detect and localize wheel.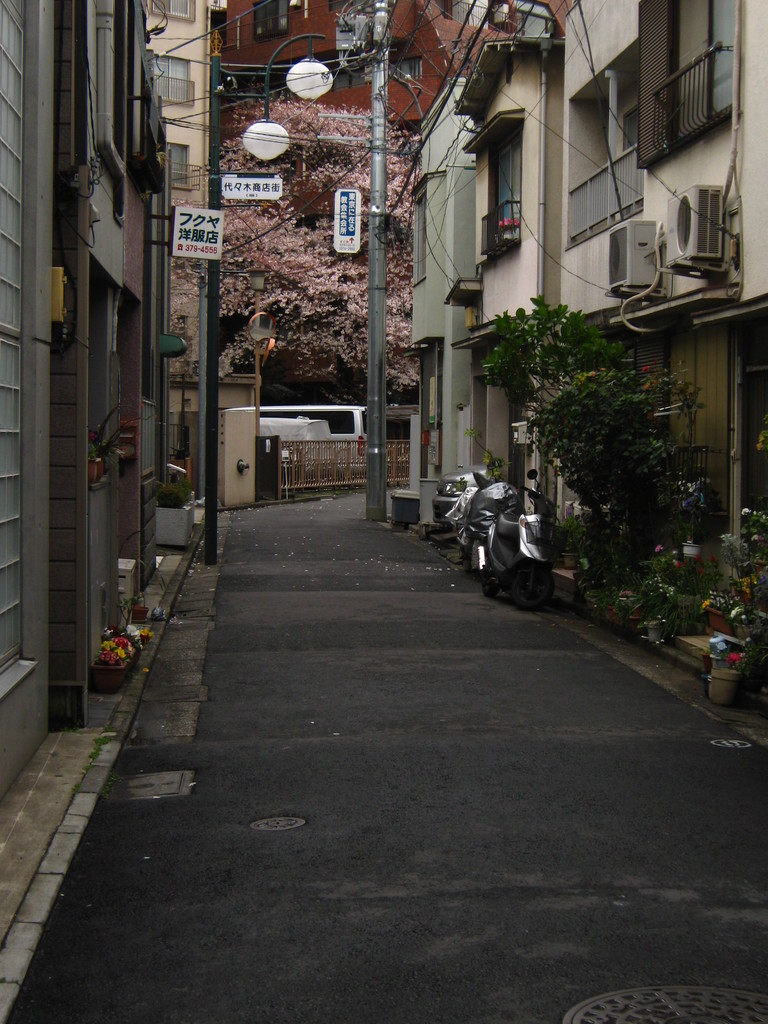
Localized at bbox=(481, 581, 500, 599).
